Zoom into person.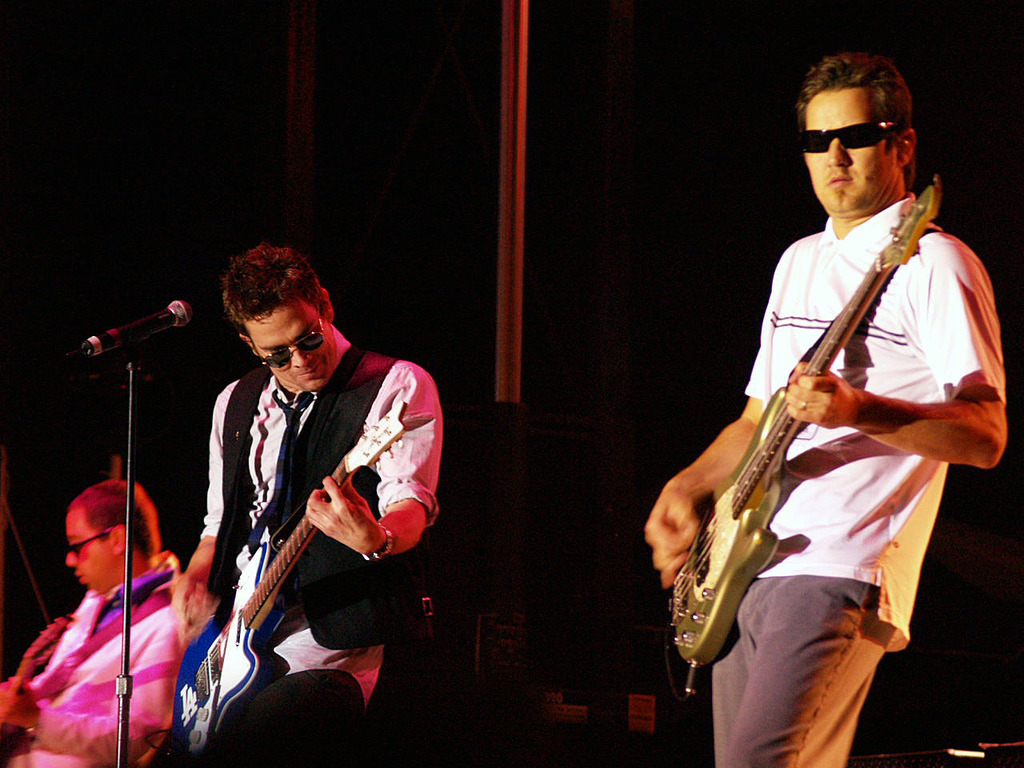
Zoom target: l=643, t=46, r=1005, b=767.
